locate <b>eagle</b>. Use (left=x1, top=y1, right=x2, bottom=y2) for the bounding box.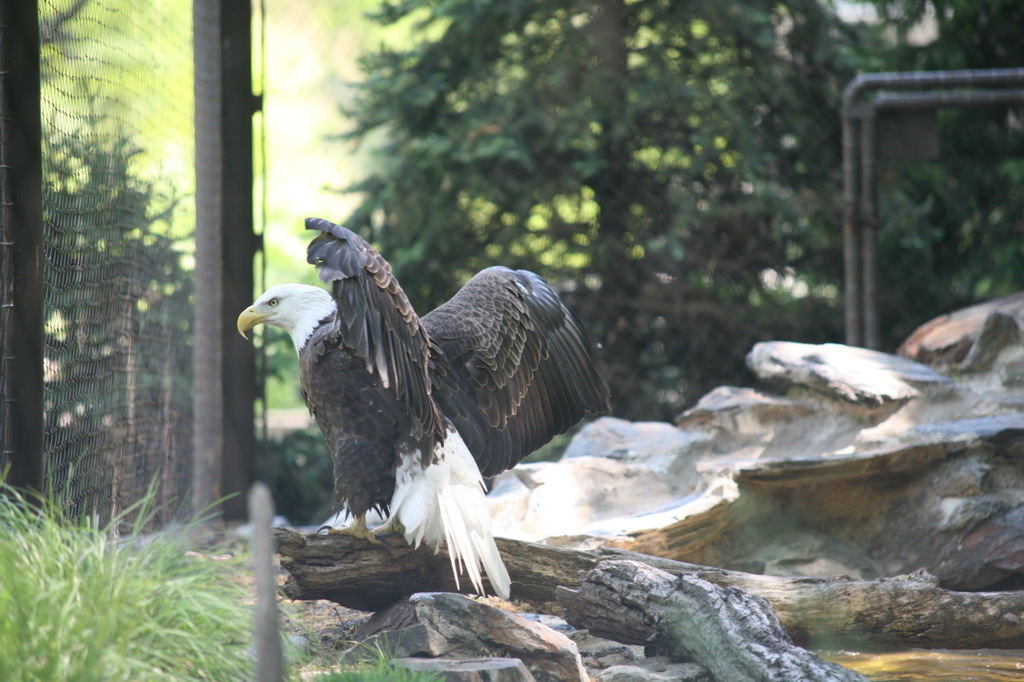
(left=229, top=209, right=621, bottom=605).
